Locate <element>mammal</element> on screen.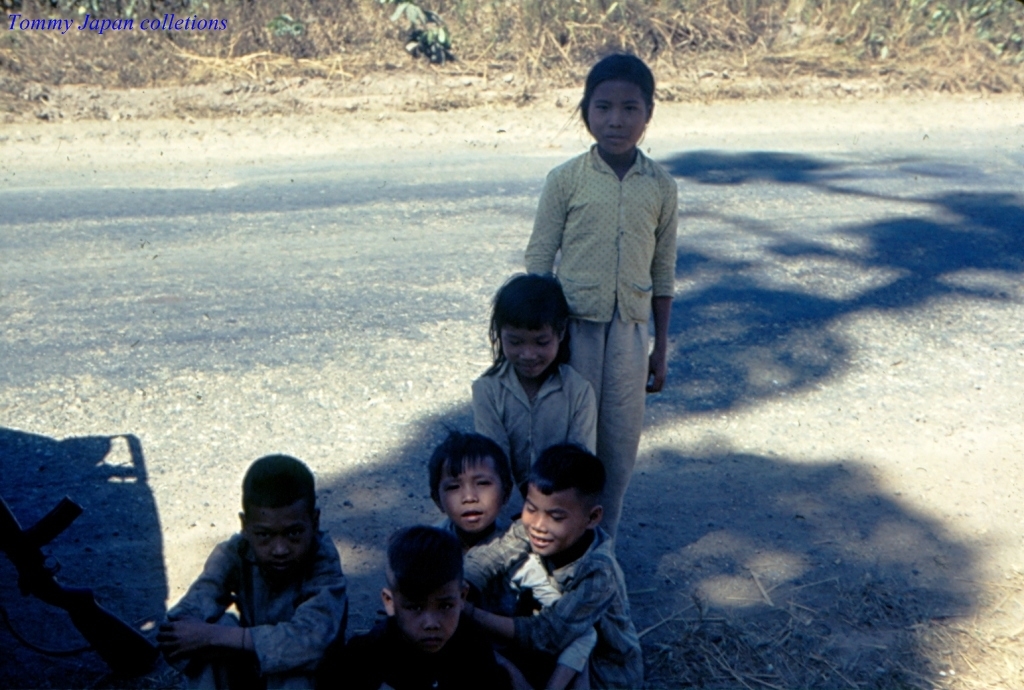
On screen at box=[523, 52, 682, 537].
